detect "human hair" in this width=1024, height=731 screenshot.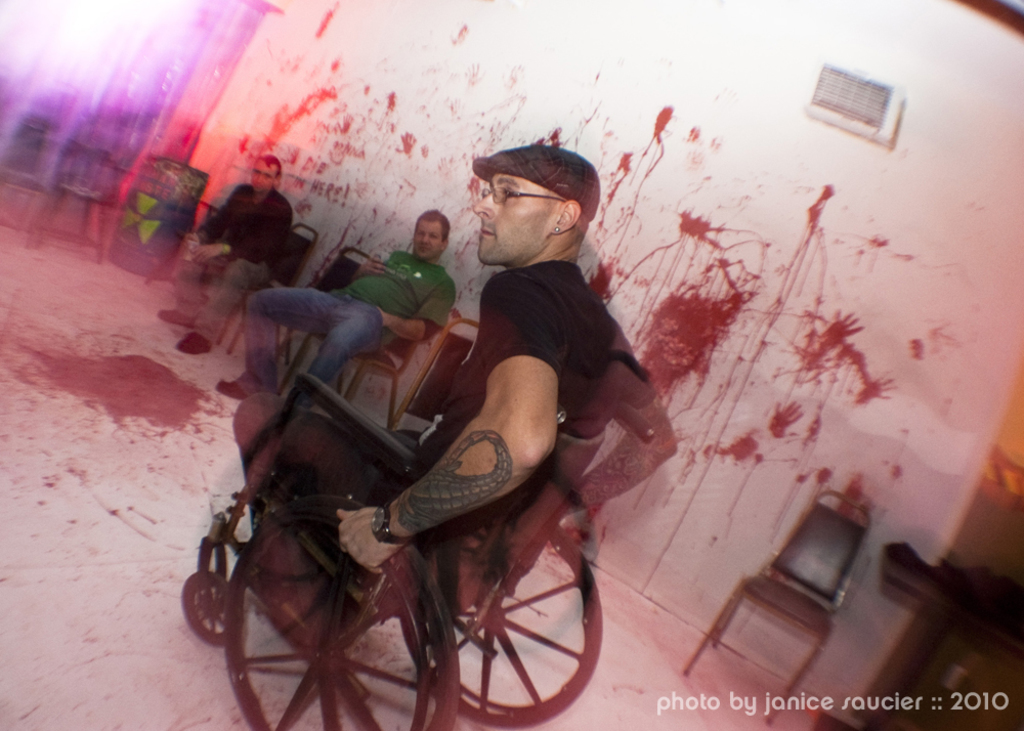
Detection: select_region(414, 205, 455, 245).
